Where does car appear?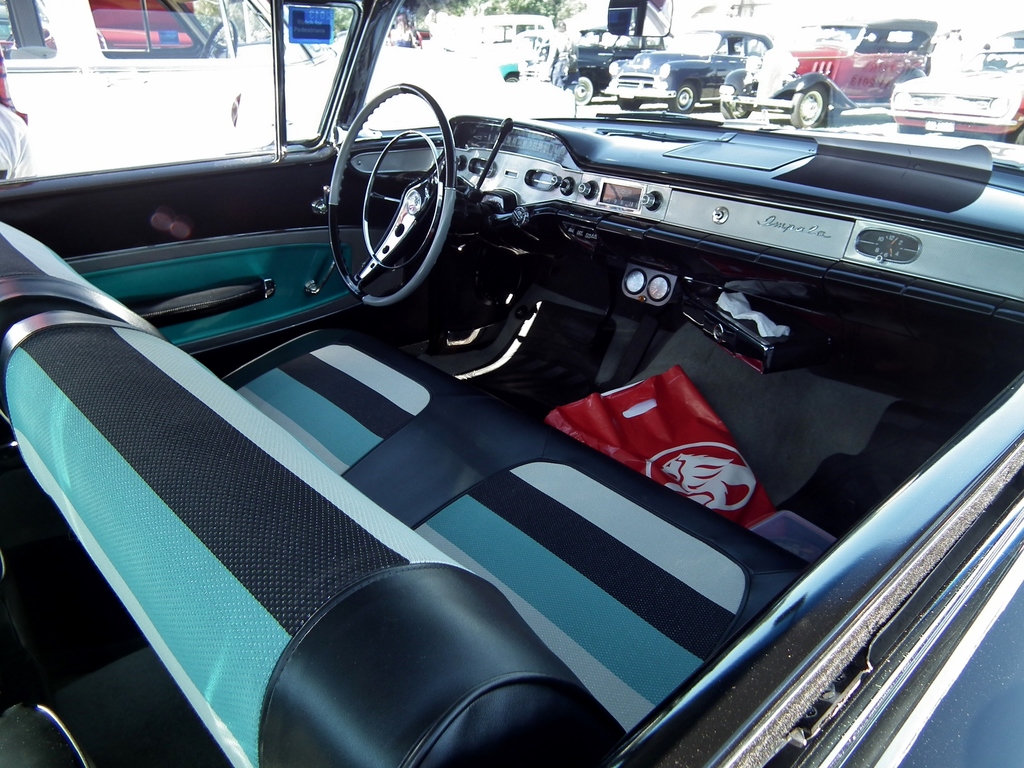
Appears at x1=599 y1=29 x2=778 y2=114.
